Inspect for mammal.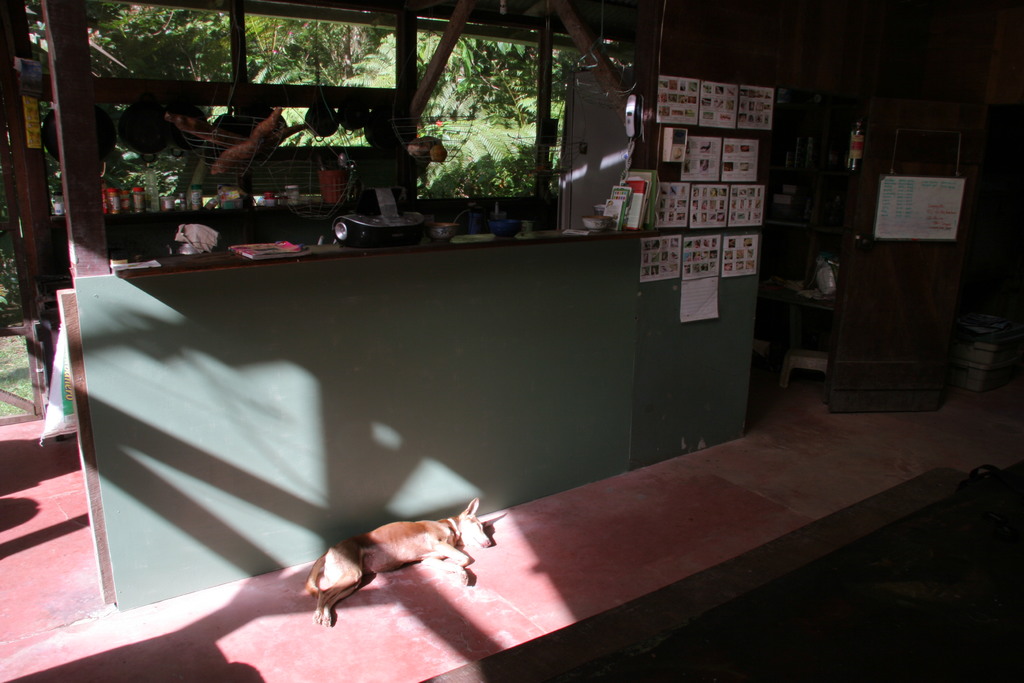
Inspection: {"x1": 301, "y1": 506, "x2": 509, "y2": 620}.
